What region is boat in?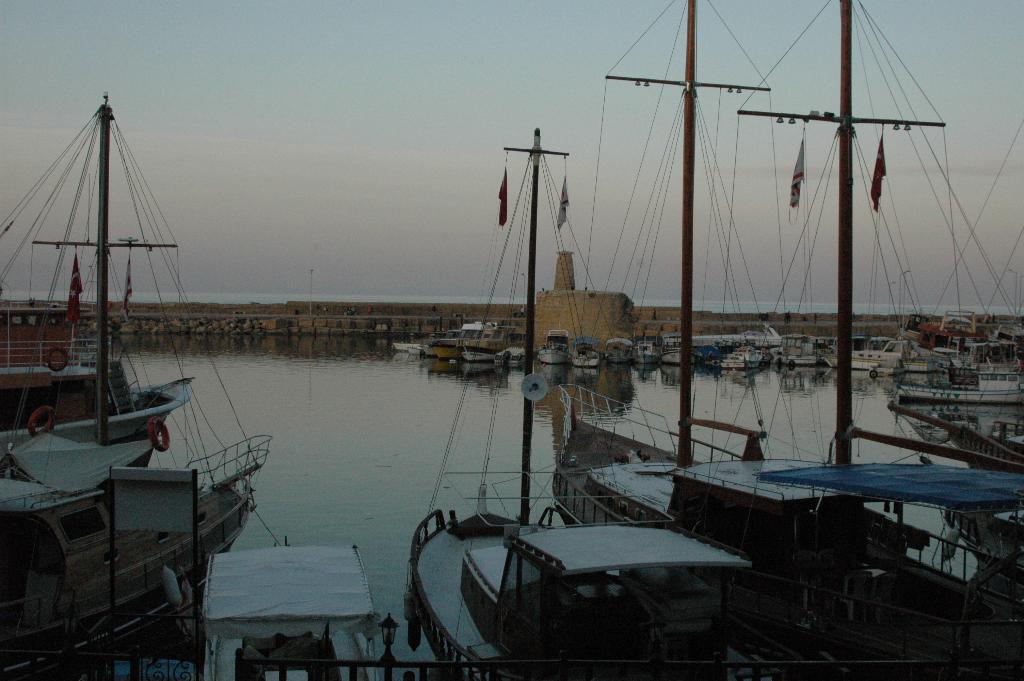
<region>407, 470, 848, 680</region>.
